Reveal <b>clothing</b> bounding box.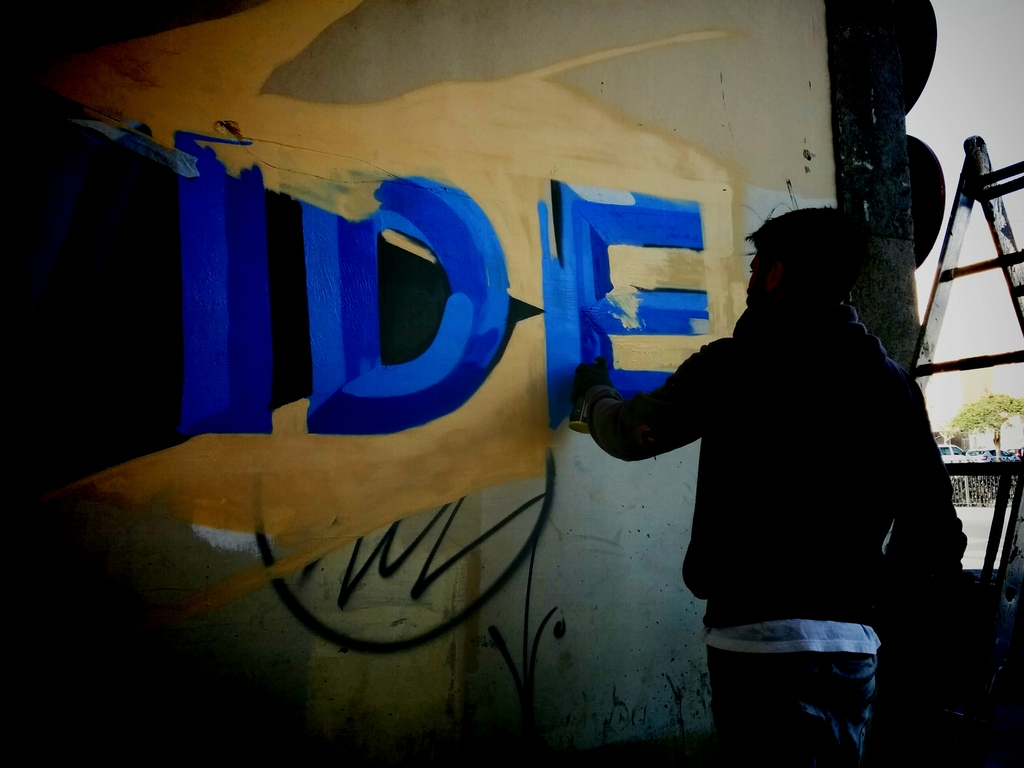
Revealed: region(580, 296, 963, 767).
